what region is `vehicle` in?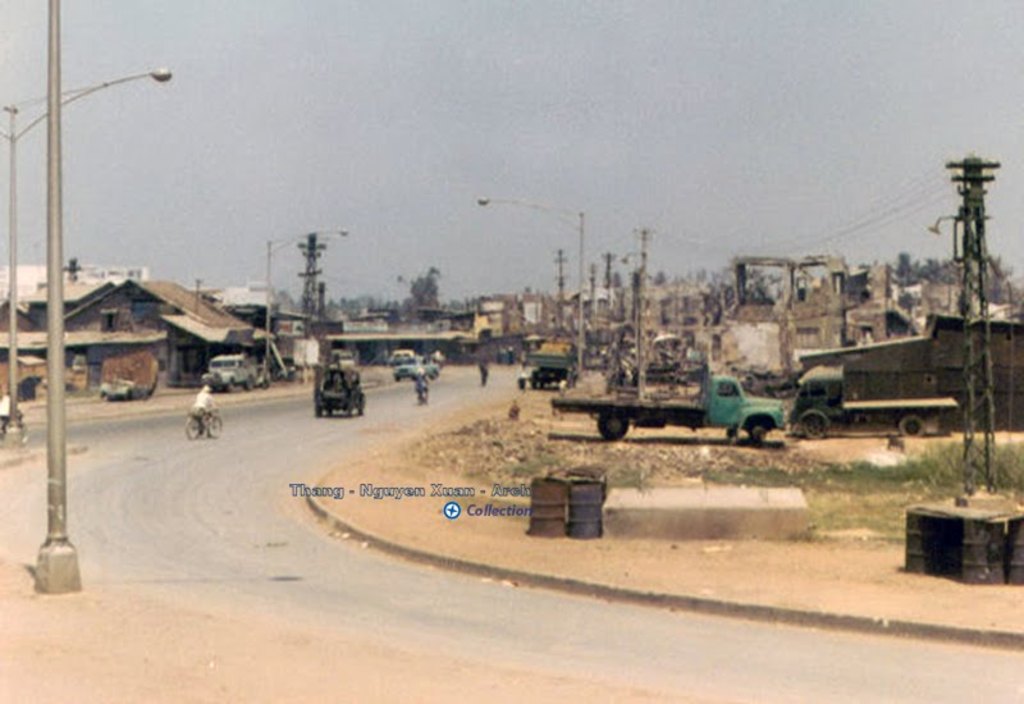
<region>179, 402, 224, 443</region>.
